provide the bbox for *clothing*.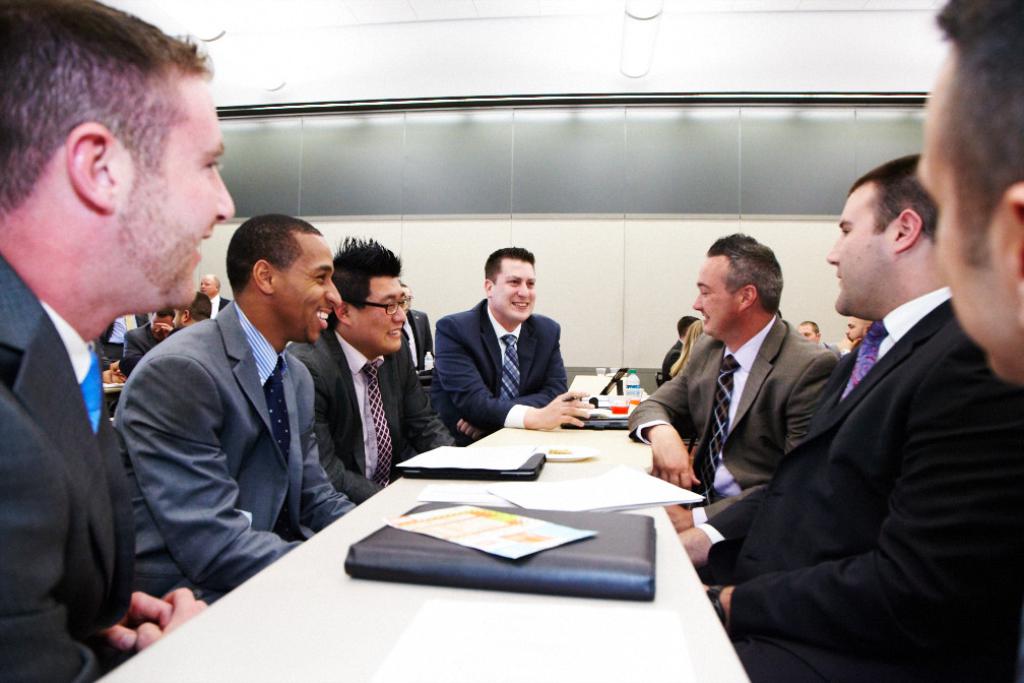
{"left": 632, "top": 334, "right": 832, "bottom": 527}.
